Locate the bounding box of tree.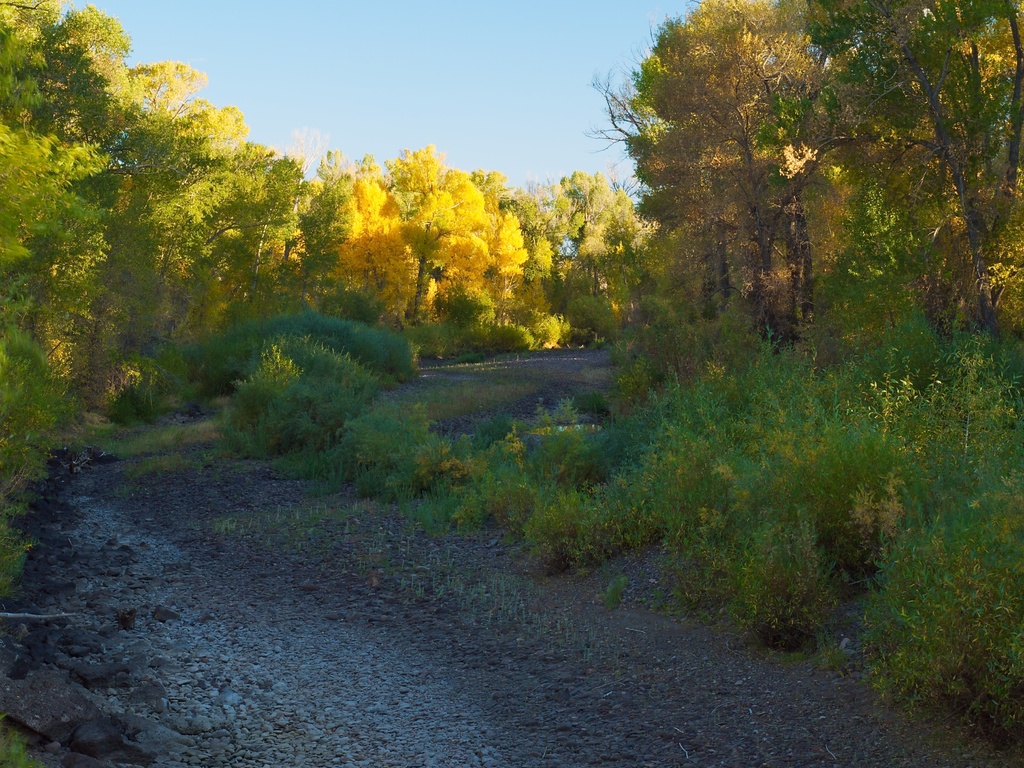
Bounding box: crop(375, 141, 462, 316).
